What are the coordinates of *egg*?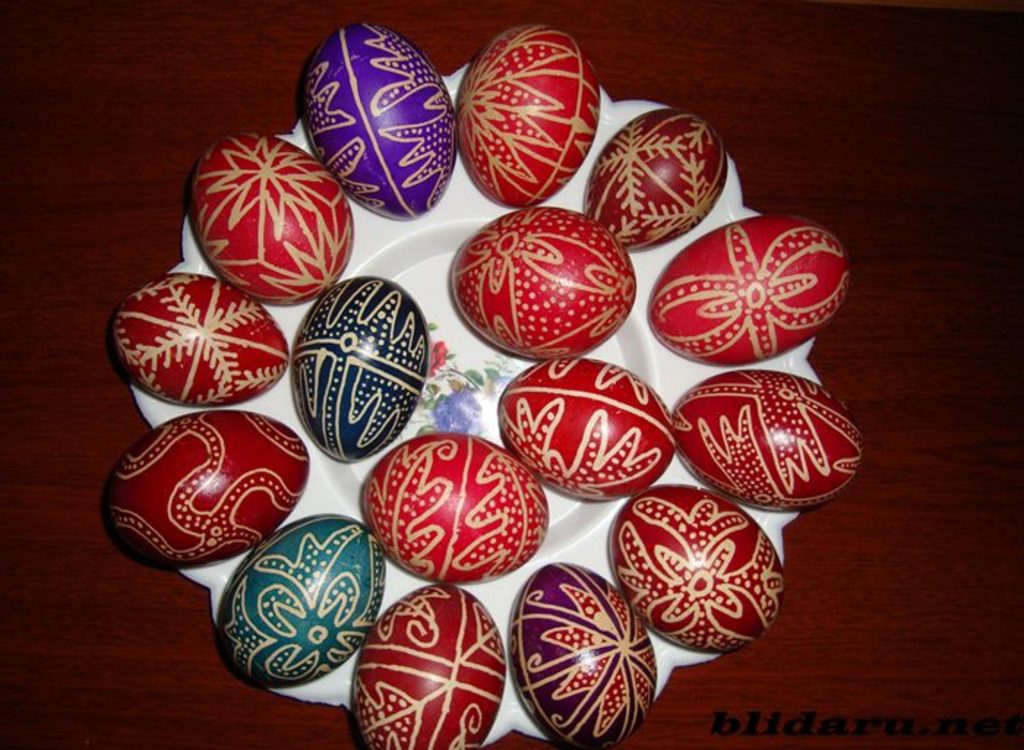
rect(304, 18, 452, 215).
